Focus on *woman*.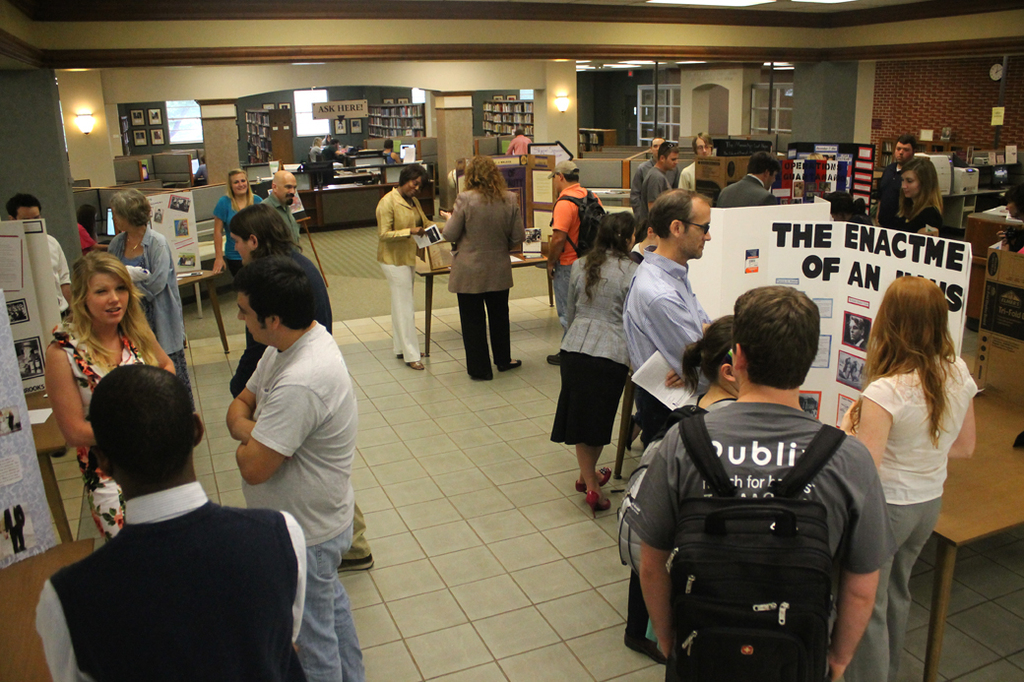
Focused at (x1=211, y1=167, x2=262, y2=280).
